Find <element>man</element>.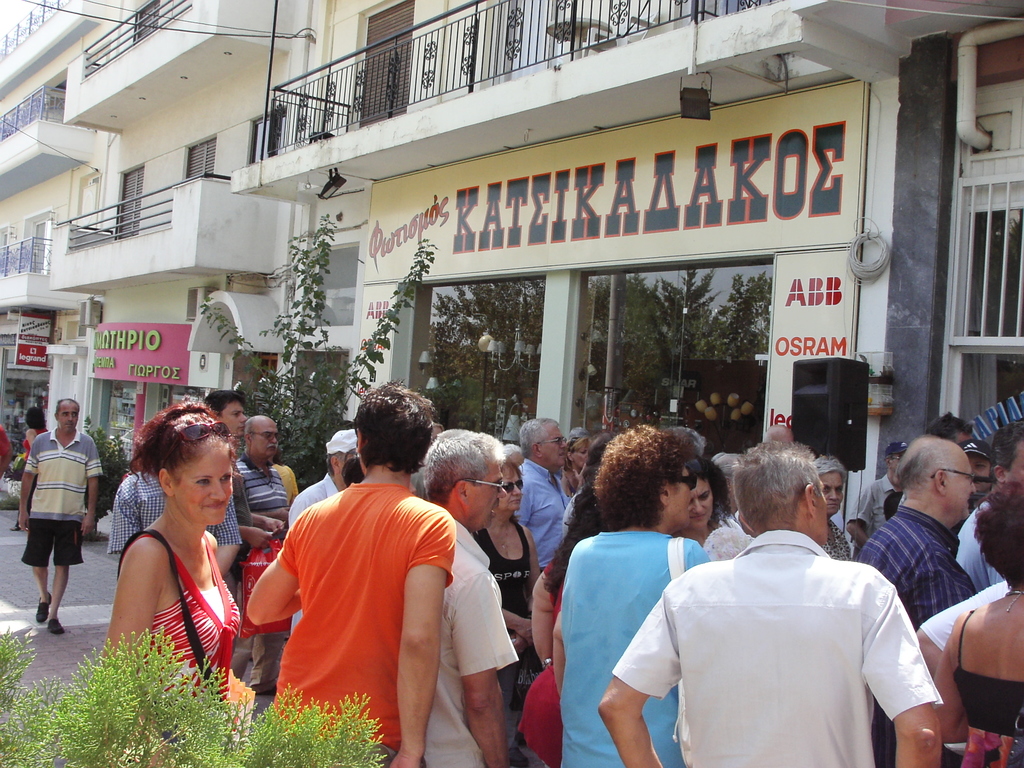
Rect(852, 438, 979, 675).
